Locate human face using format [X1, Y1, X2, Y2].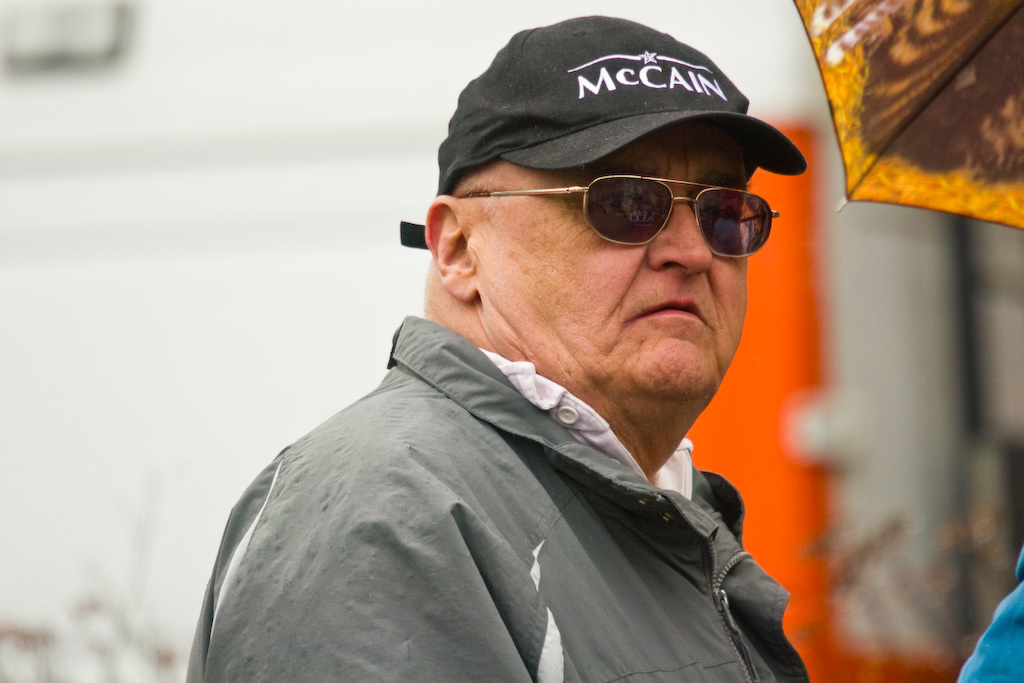
[479, 125, 747, 403].
